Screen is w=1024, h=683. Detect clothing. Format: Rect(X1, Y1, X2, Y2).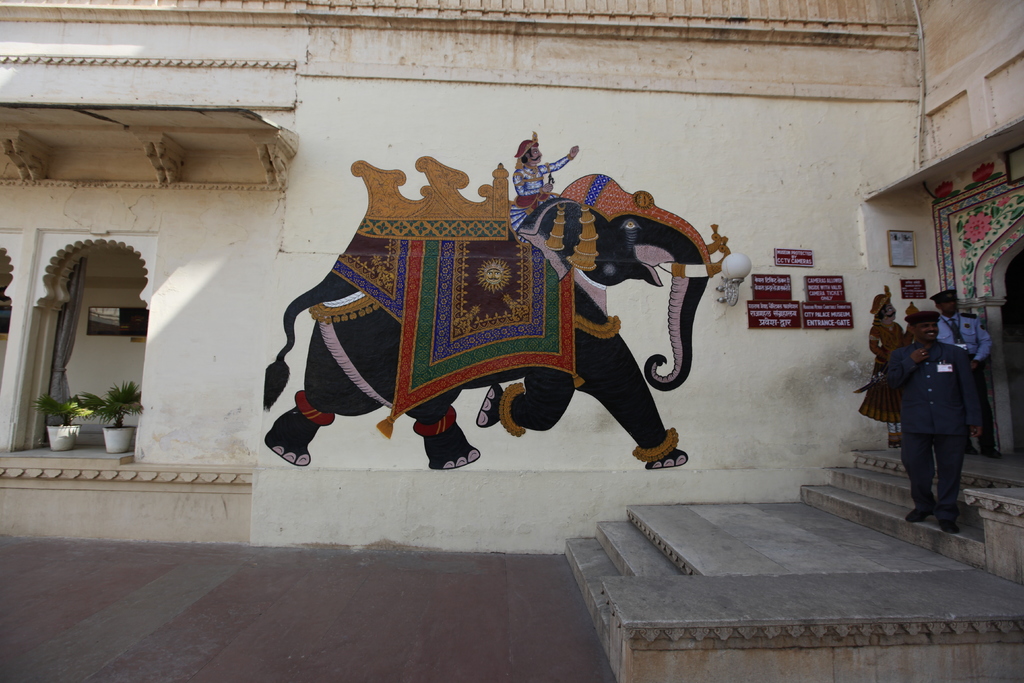
Rect(891, 340, 984, 518).
